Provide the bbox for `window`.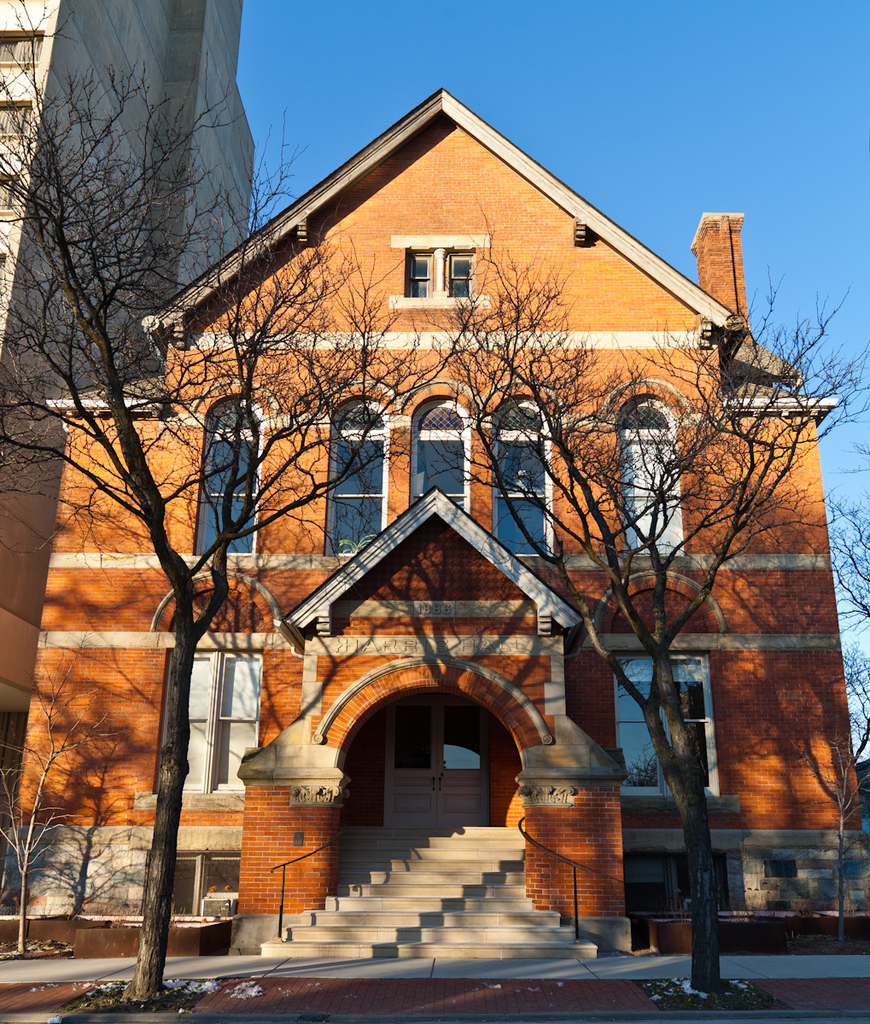
select_region(622, 396, 689, 556).
